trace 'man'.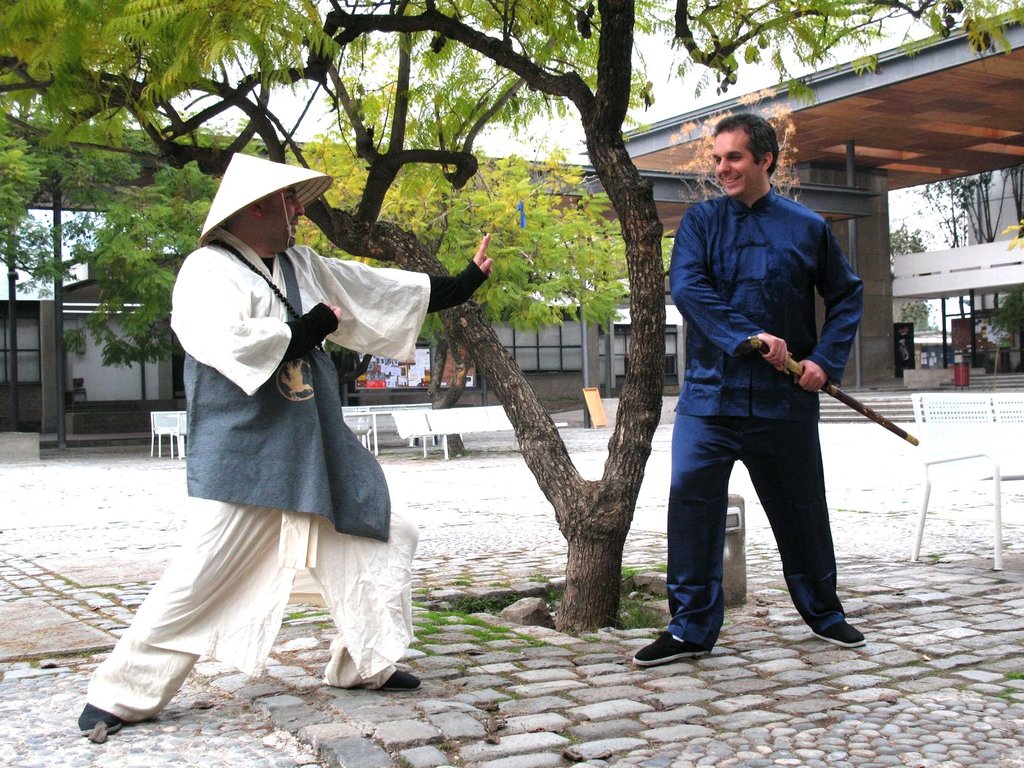
Traced to [left=79, top=149, right=493, bottom=739].
